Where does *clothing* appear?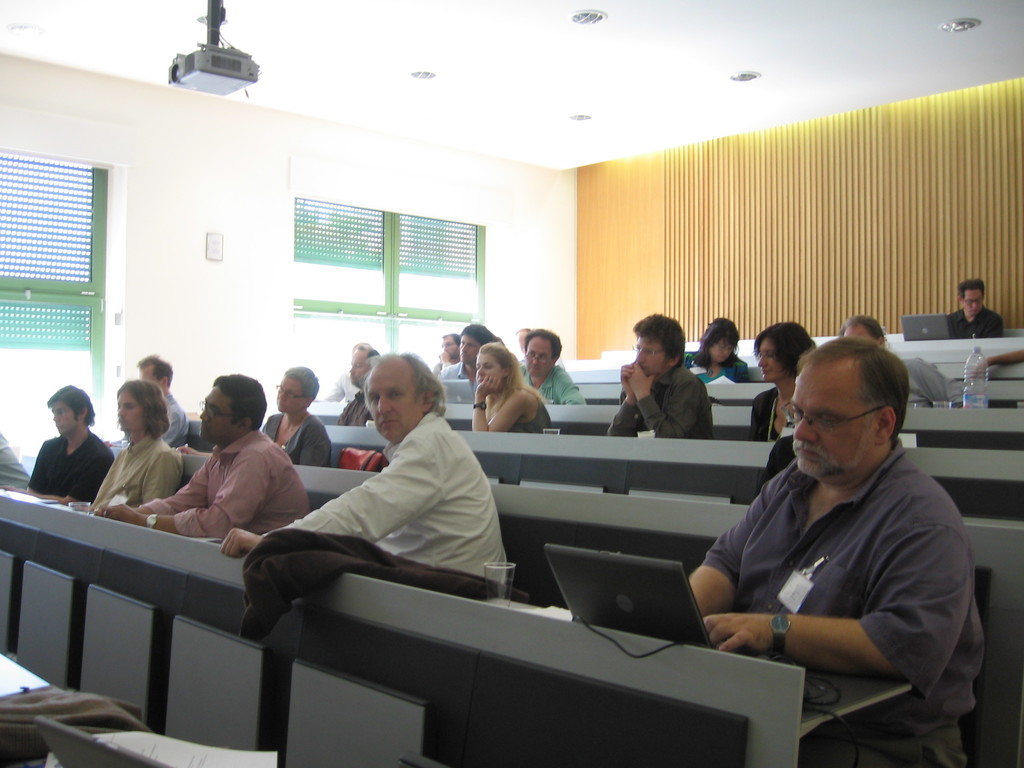
Appears at detection(504, 367, 586, 408).
